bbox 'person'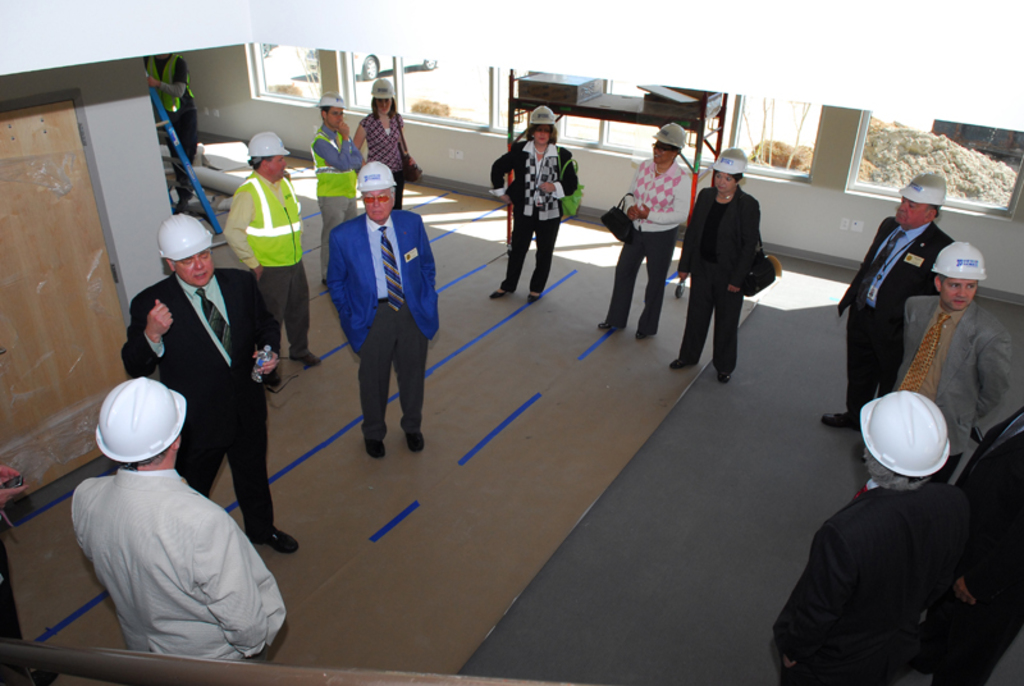
BBox(311, 99, 370, 255)
